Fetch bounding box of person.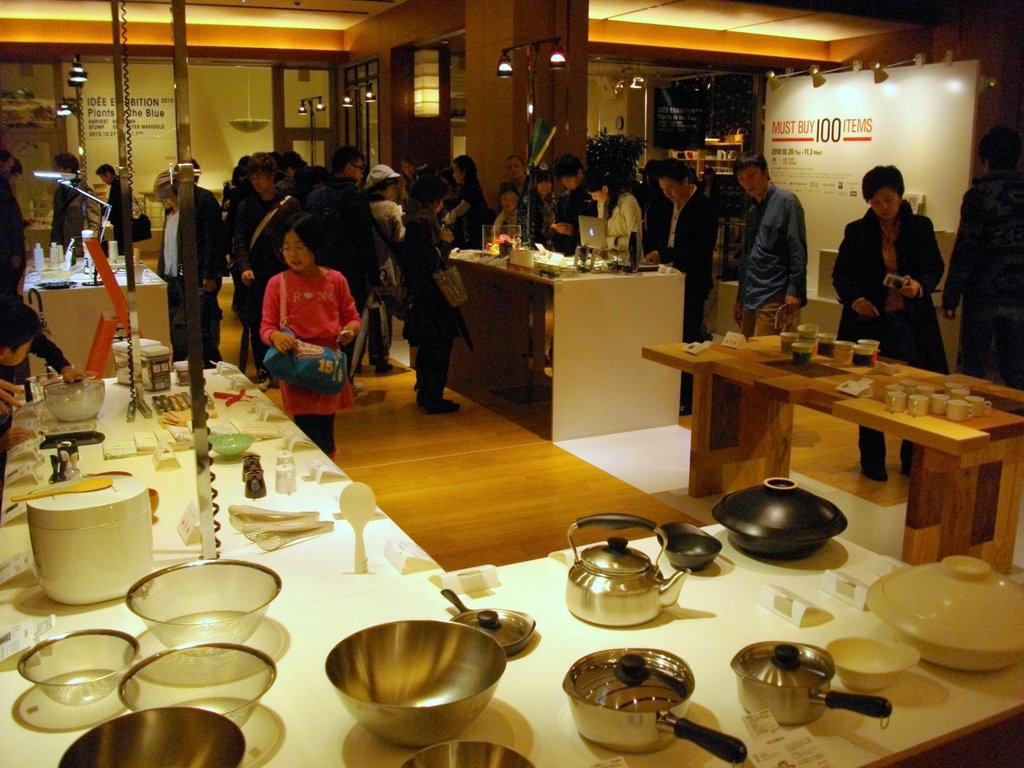
Bbox: 507, 155, 533, 202.
